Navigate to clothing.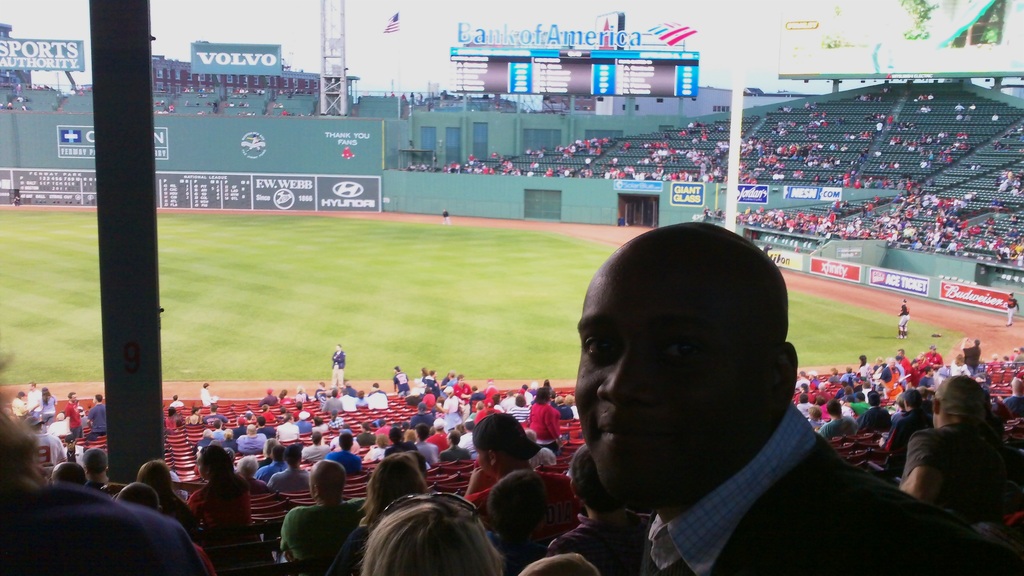
Navigation target: [x1=580, y1=330, x2=972, y2=575].
